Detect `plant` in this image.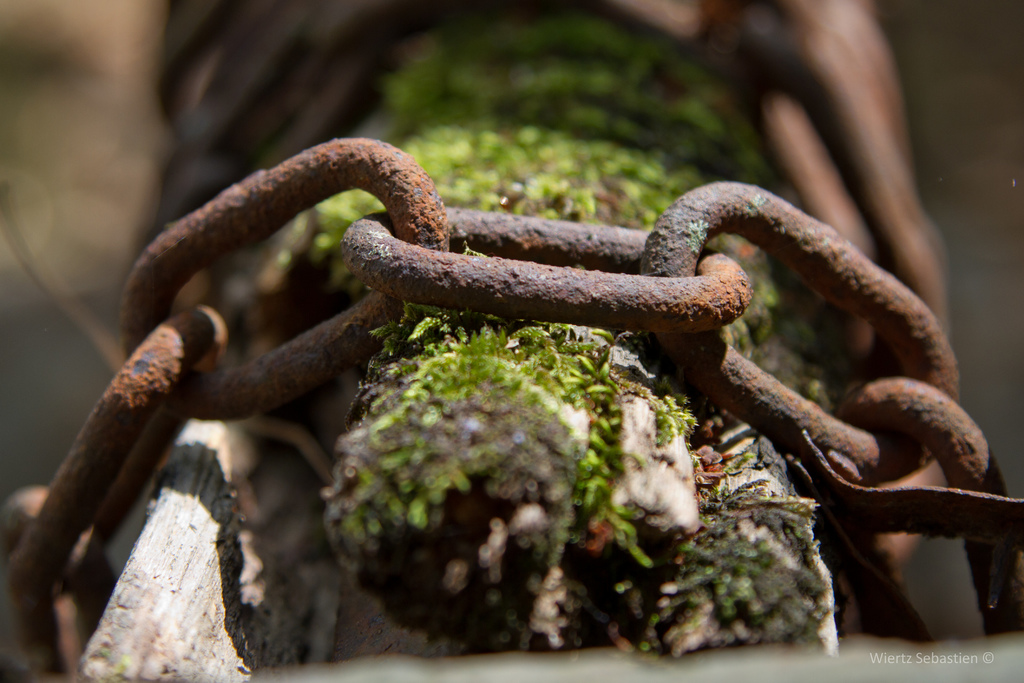
Detection: rect(269, 24, 796, 563).
